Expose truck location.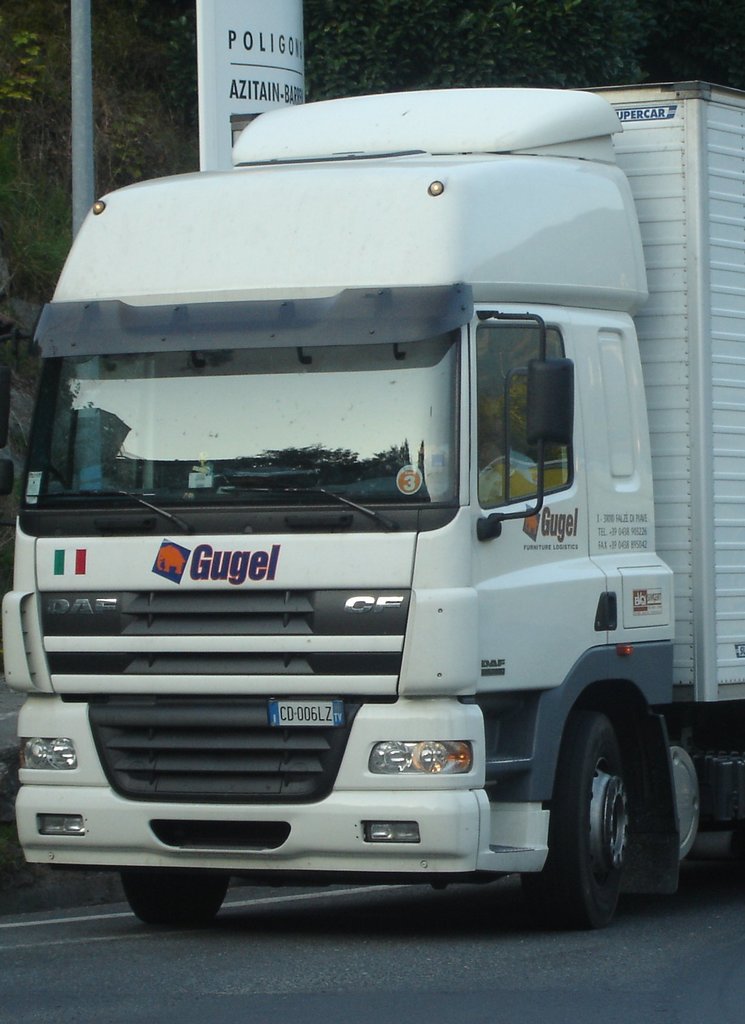
Exposed at locate(26, 124, 703, 1002).
